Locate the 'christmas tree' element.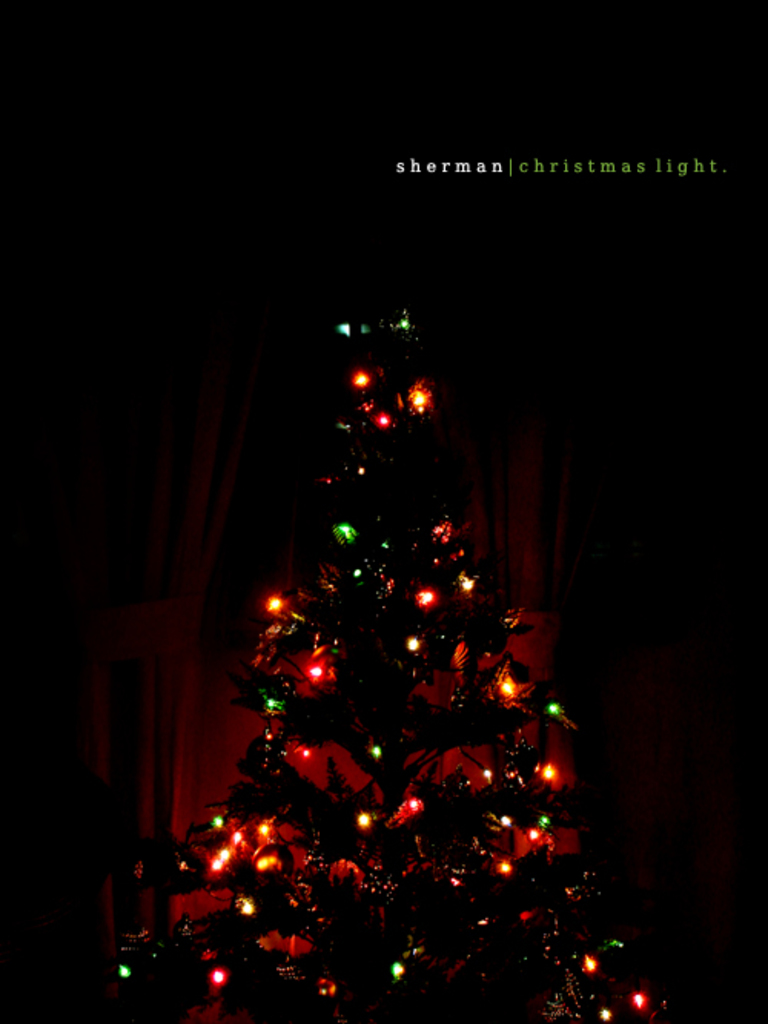
Element bbox: {"left": 117, "top": 276, "right": 682, "bottom": 1022}.
